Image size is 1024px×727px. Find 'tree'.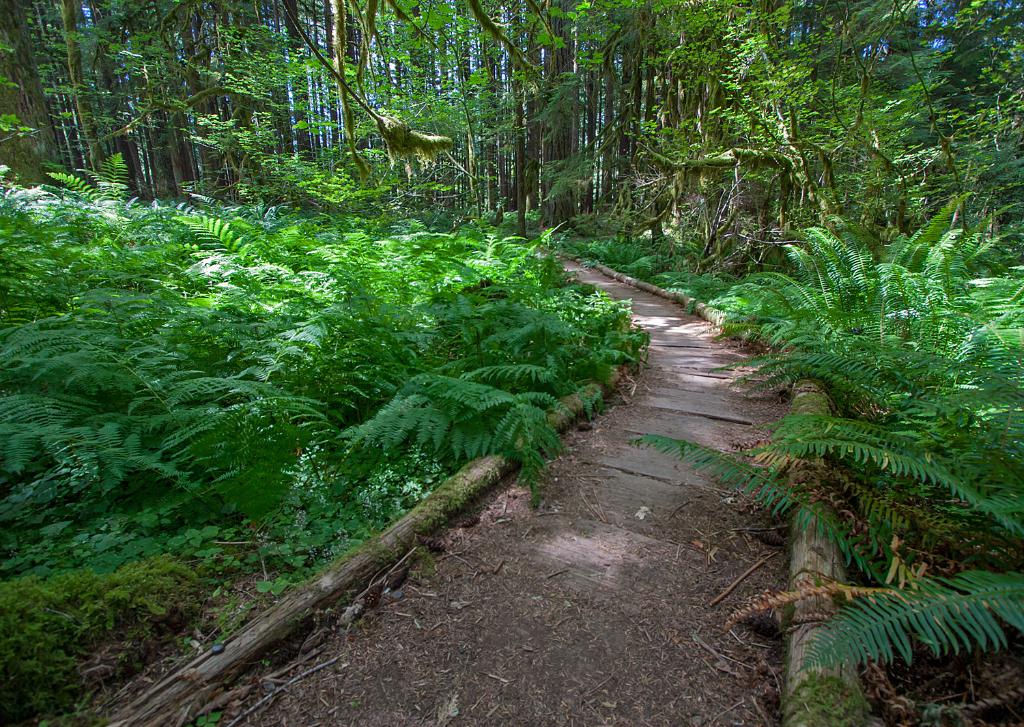
l=447, t=0, r=607, b=233.
